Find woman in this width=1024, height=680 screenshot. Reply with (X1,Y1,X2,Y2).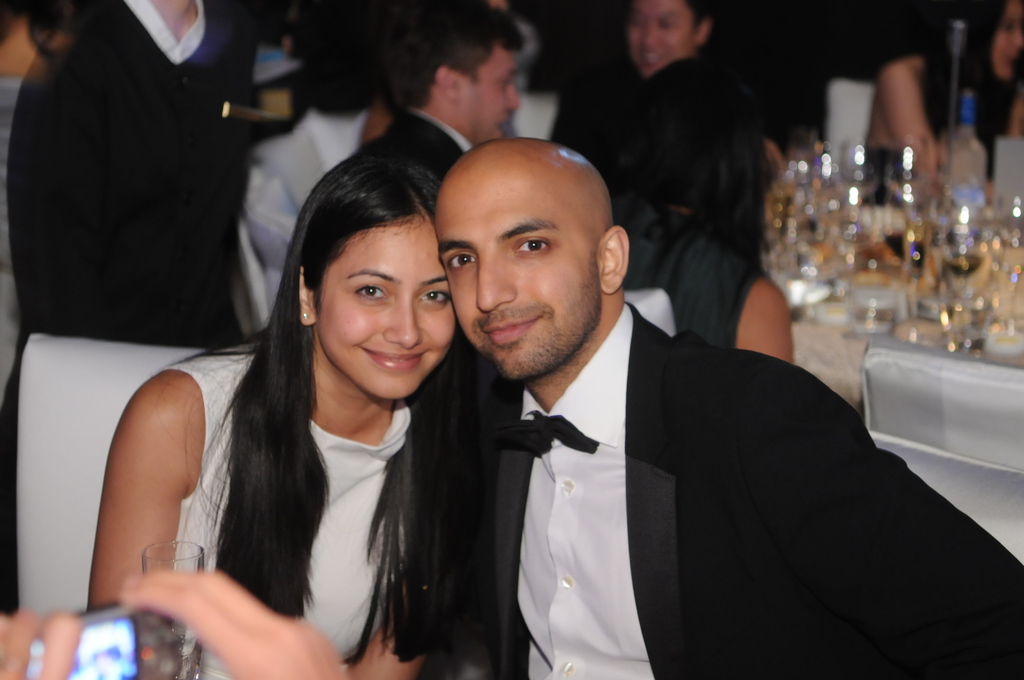
(867,0,1023,223).
